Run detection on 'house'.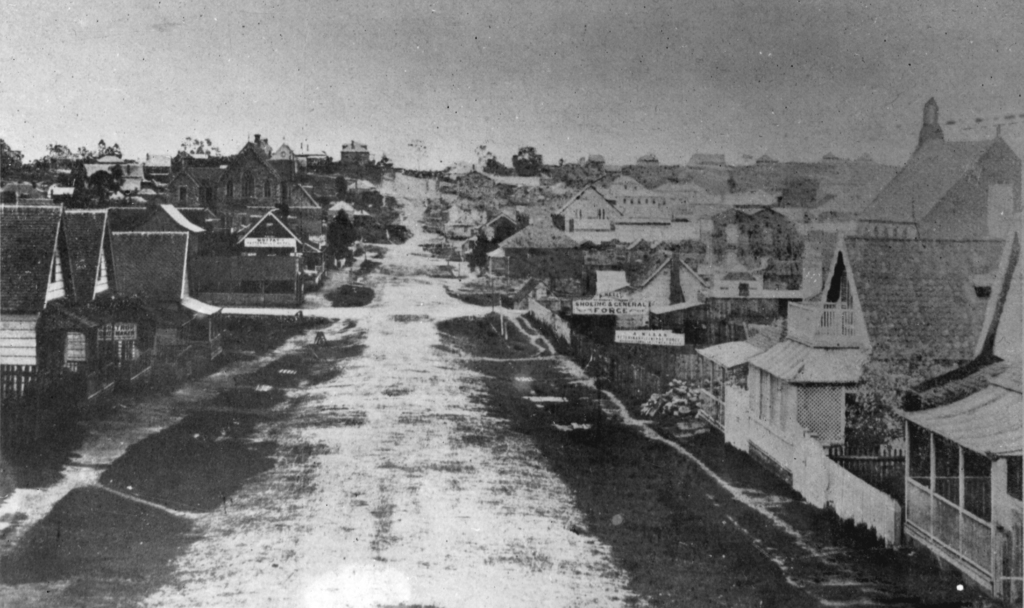
Result: [769, 91, 1000, 488].
